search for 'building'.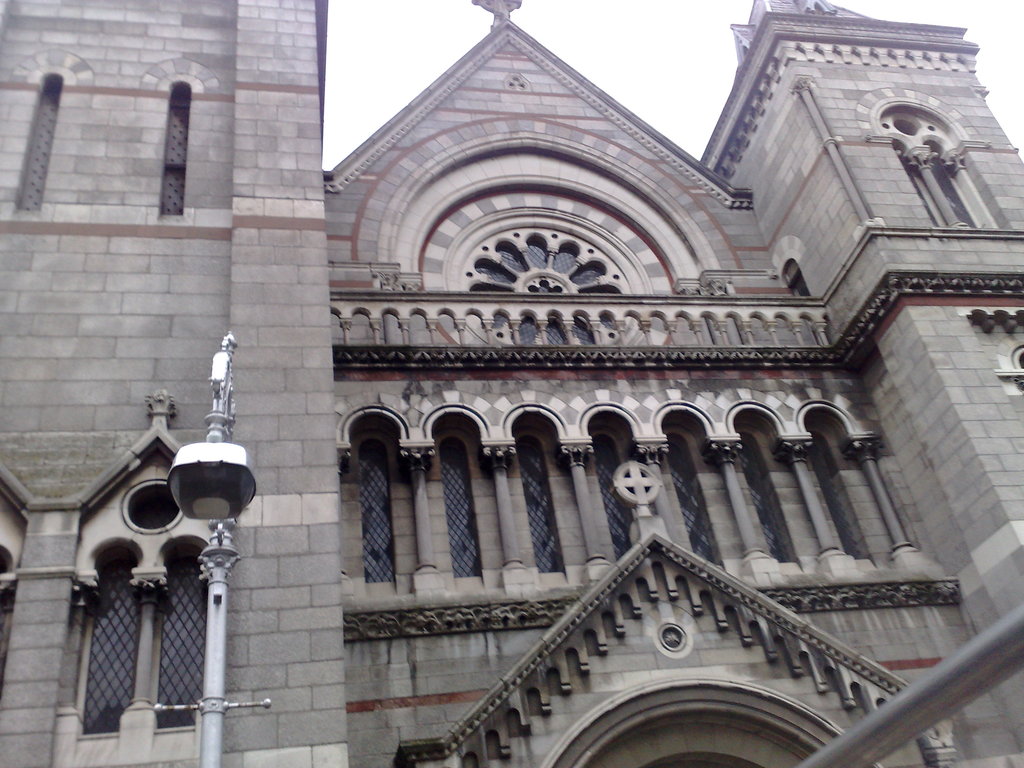
Found at [0, 0, 1023, 767].
